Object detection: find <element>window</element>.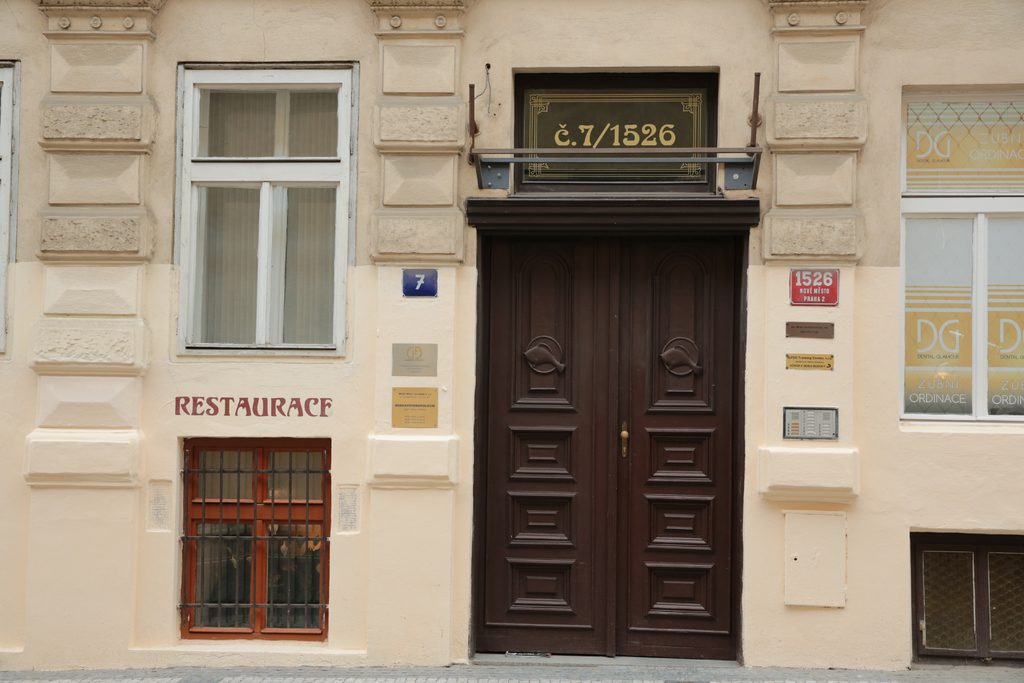
bbox(909, 529, 1023, 663).
